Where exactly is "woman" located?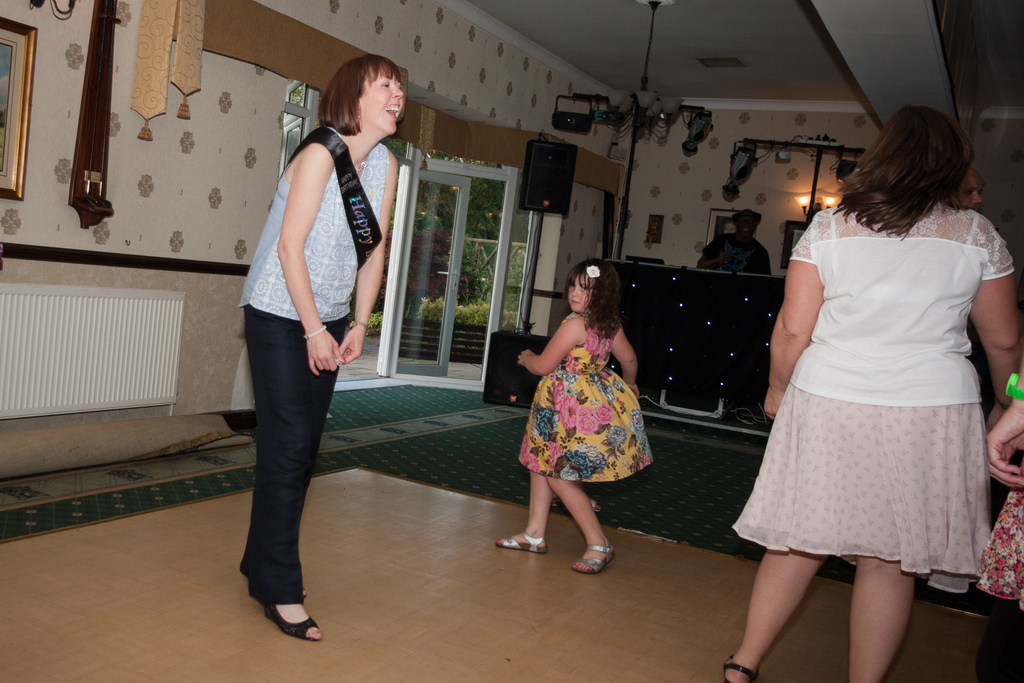
Its bounding box is <bbox>220, 58, 401, 630</bbox>.
